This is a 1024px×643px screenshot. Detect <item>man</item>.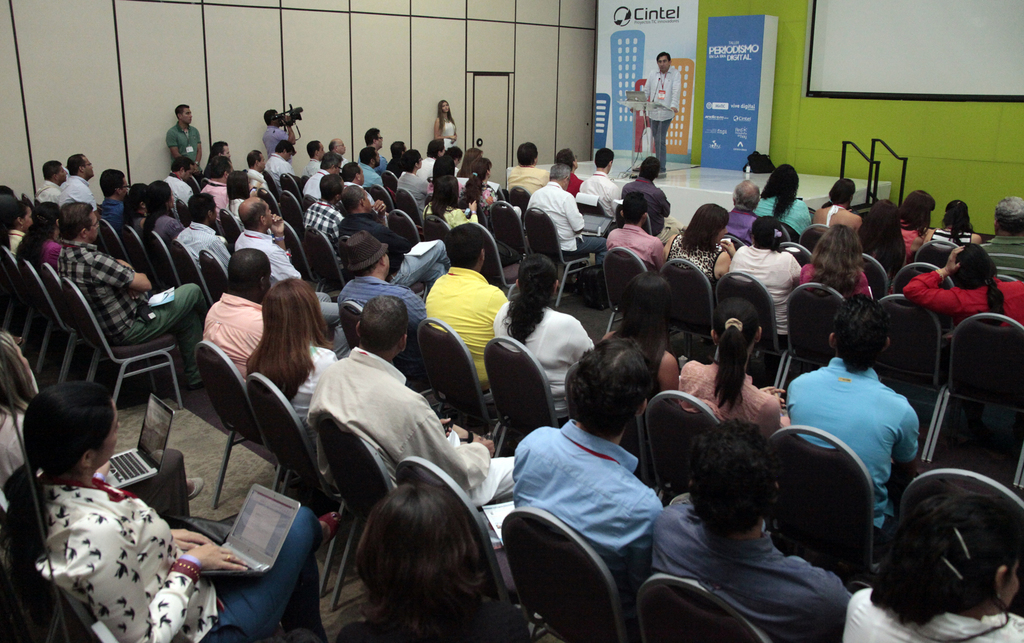
(310, 294, 517, 508).
